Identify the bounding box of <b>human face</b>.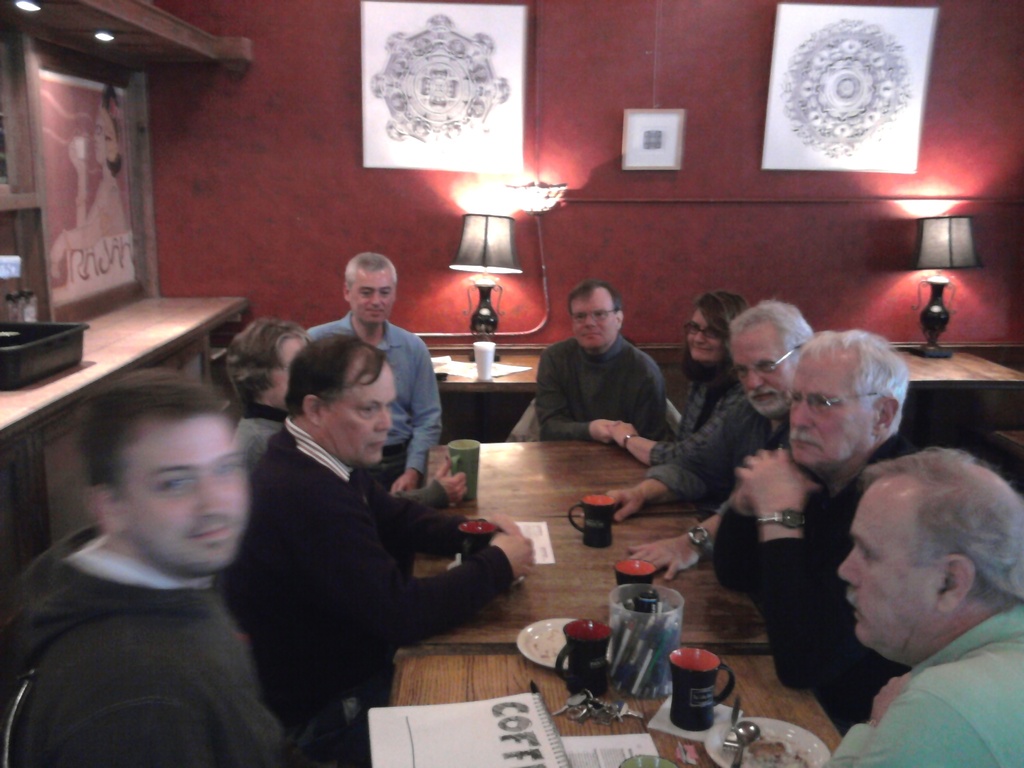
<region>787, 359, 878, 472</region>.
